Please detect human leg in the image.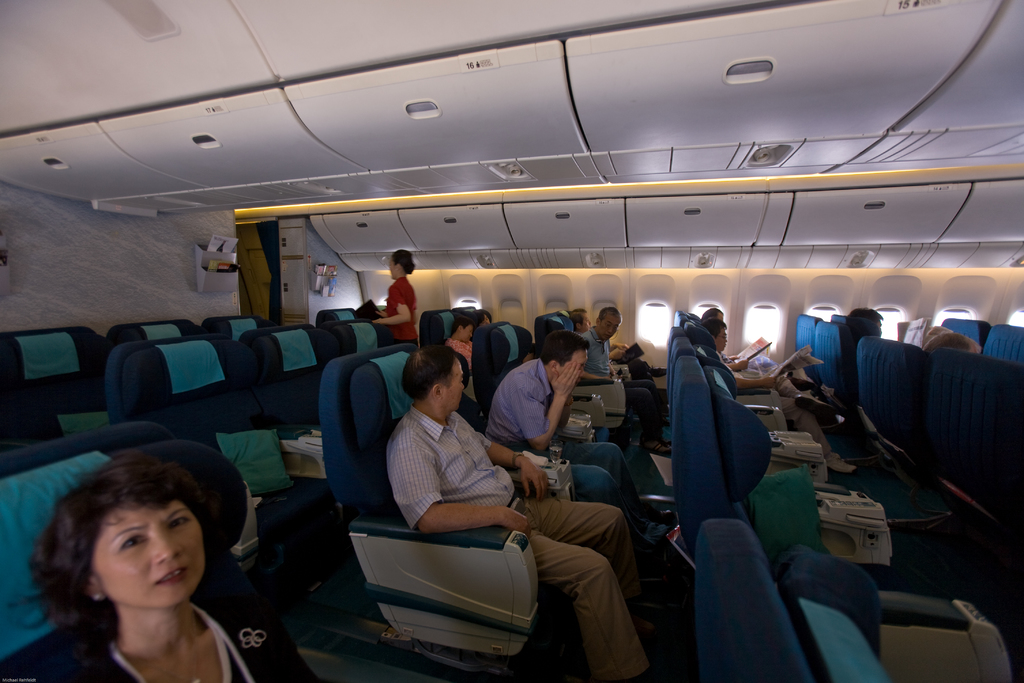
[788,396,855,476].
